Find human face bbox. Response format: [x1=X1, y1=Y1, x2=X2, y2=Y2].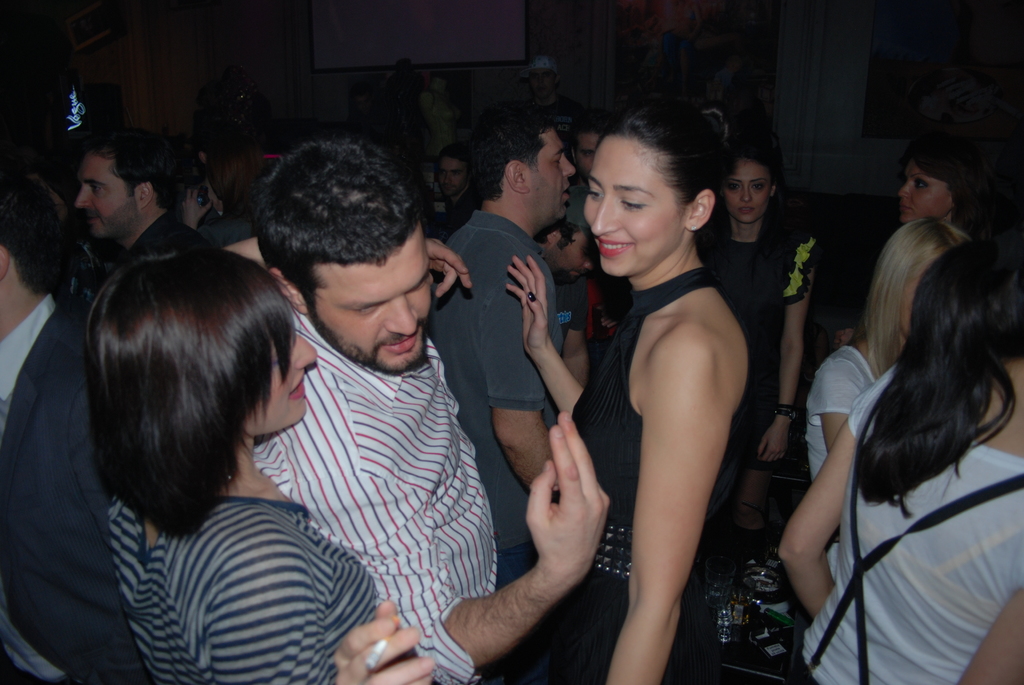
[x1=898, y1=156, x2=953, y2=223].
